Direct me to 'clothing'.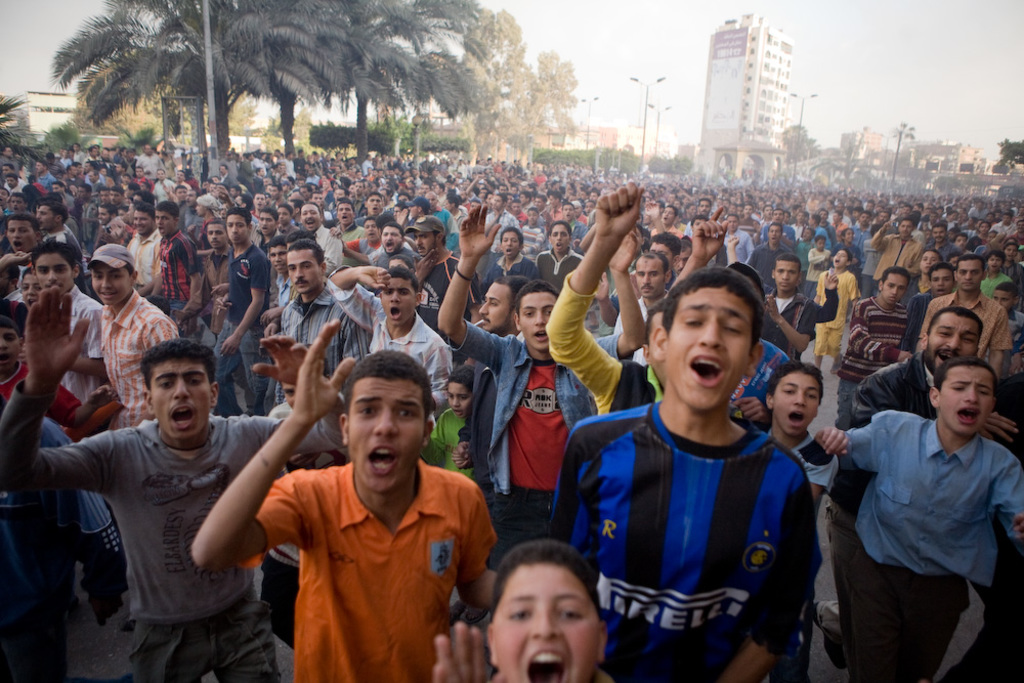
Direction: bbox=[275, 283, 365, 393].
